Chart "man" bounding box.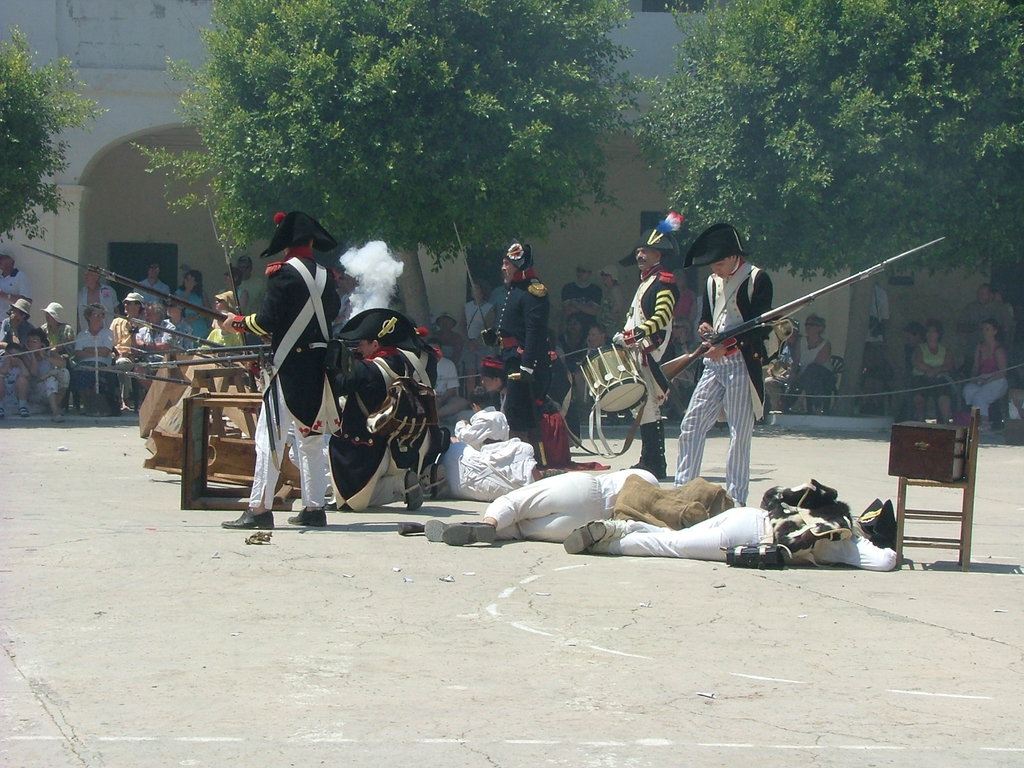
Charted: <box>558,261,604,330</box>.
